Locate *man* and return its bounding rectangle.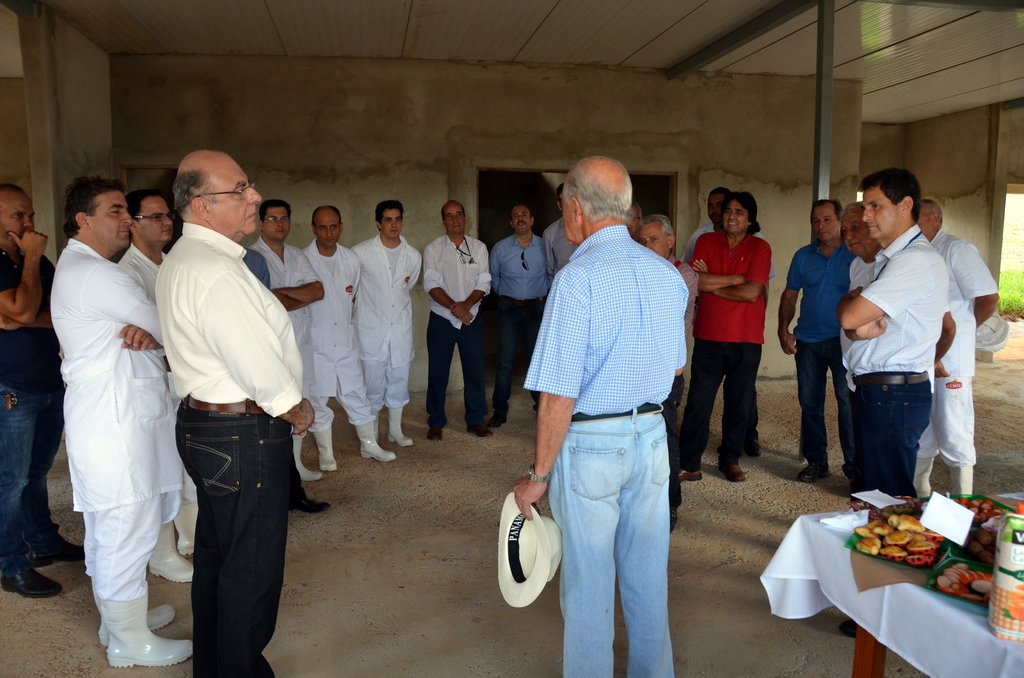
Rect(358, 199, 424, 438).
